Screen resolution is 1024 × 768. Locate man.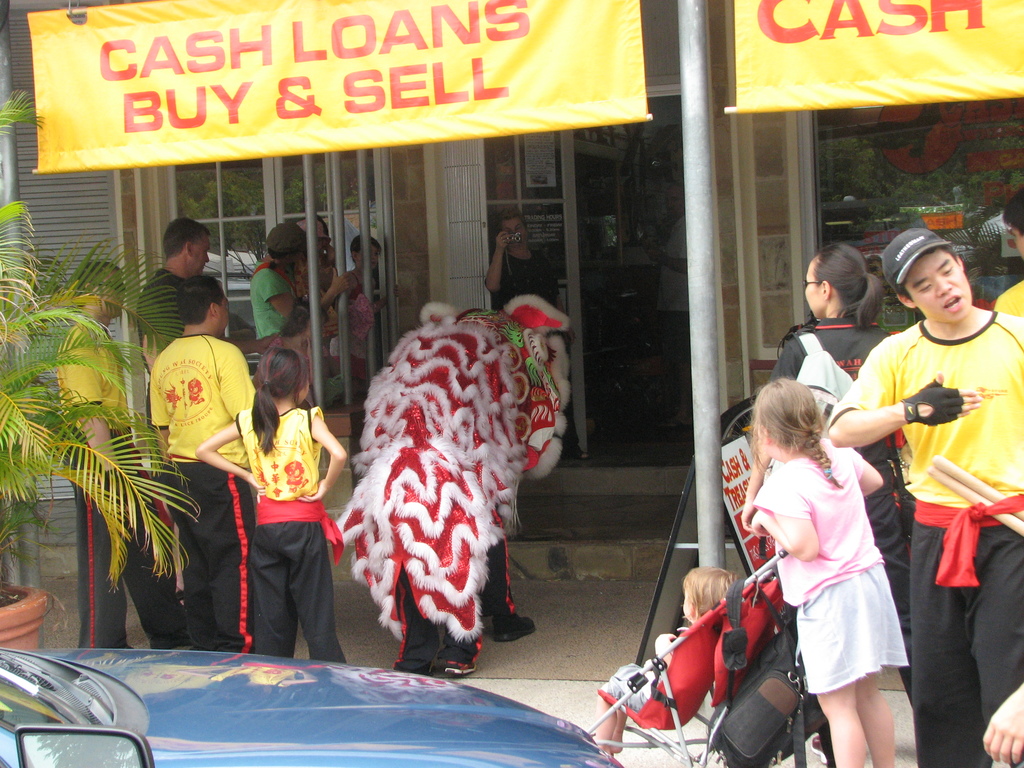
(x1=488, y1=209, x2=583, y2=464).
